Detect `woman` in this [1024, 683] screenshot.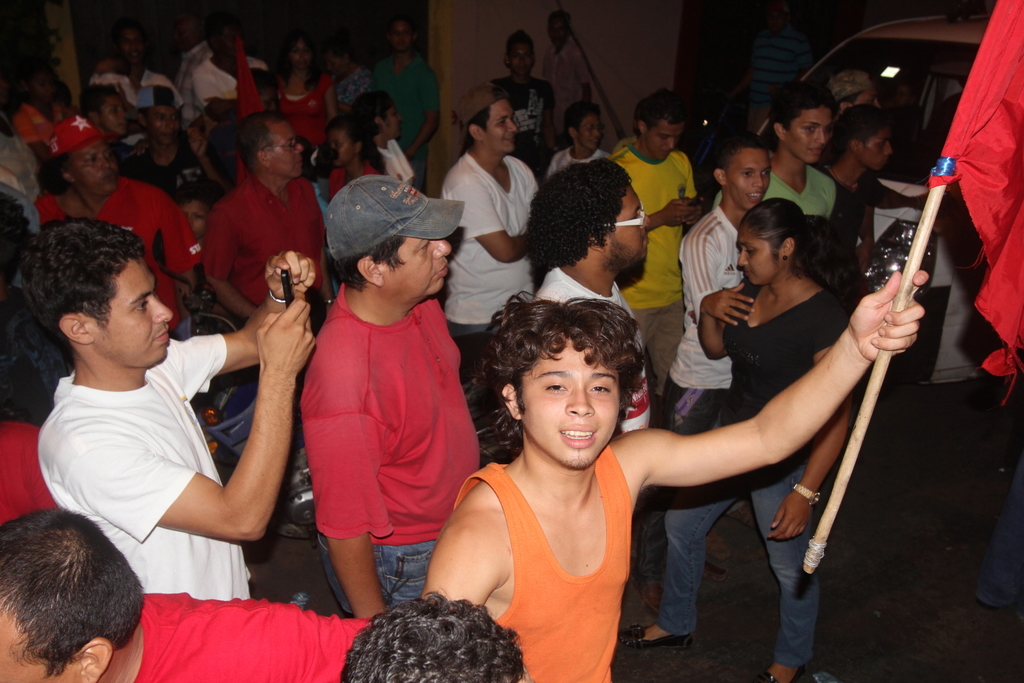
Detection: box=[625, 163, 904, 667].
